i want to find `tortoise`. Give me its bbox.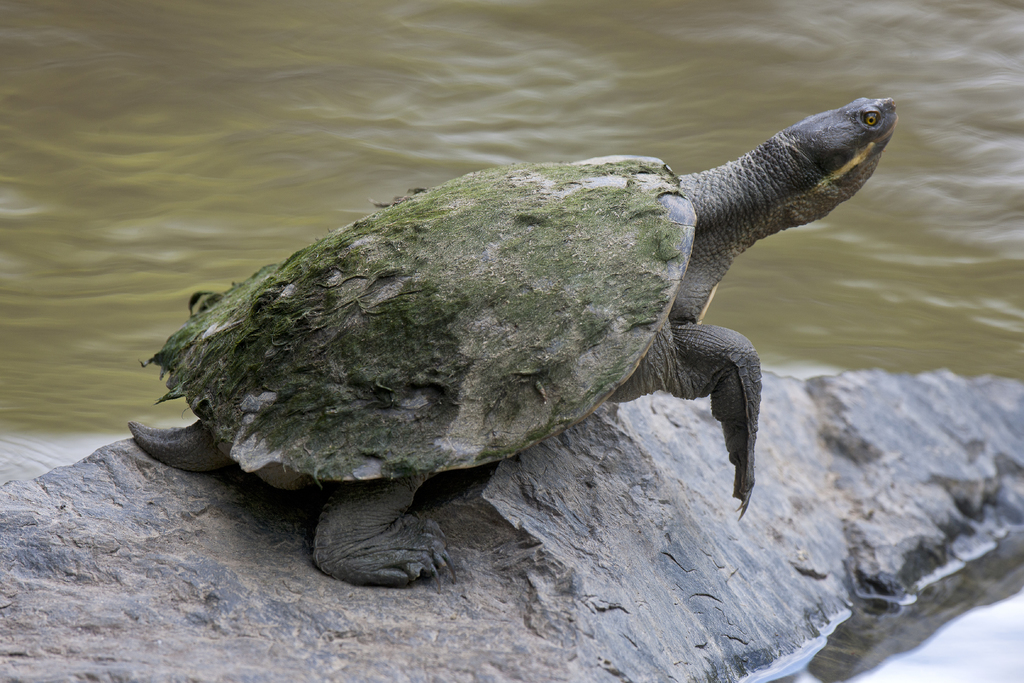
x1=118, y1=94, x2=897, y2=588.
